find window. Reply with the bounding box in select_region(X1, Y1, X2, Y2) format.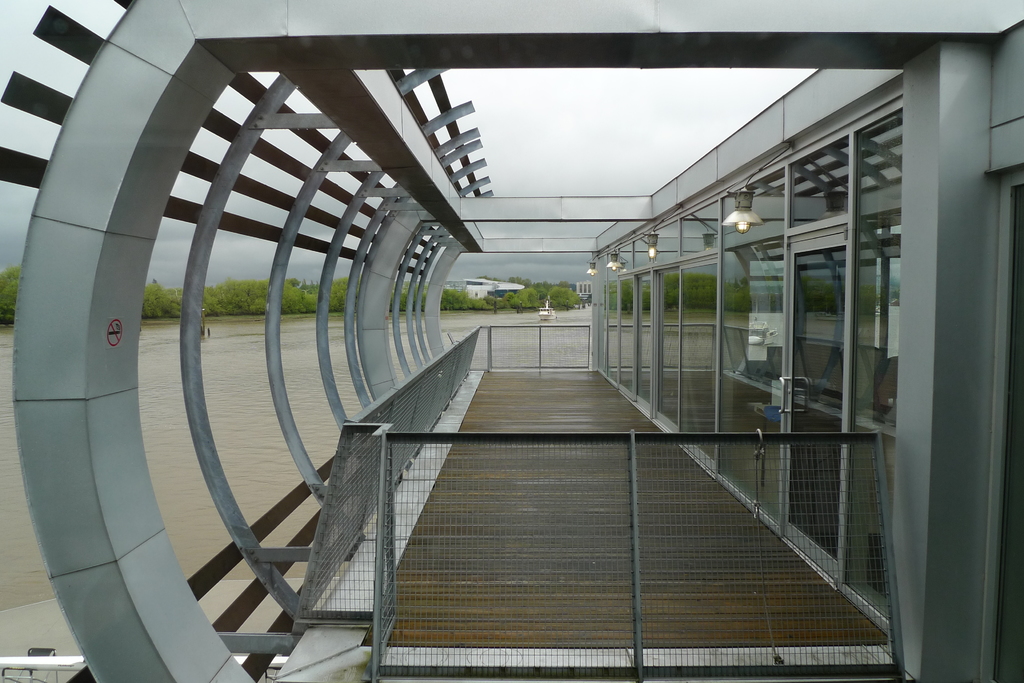
select_region(579, 285, 580, 293).
